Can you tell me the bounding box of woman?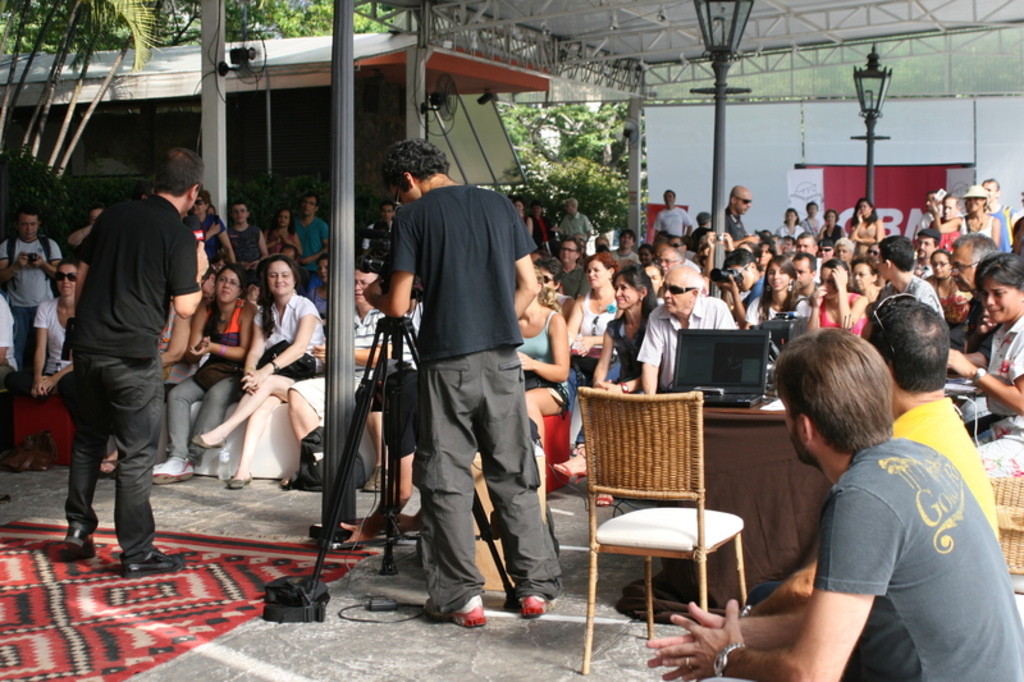
{"x1": 947, "y1": 256, "x2": 1023, "y2": 488}.
